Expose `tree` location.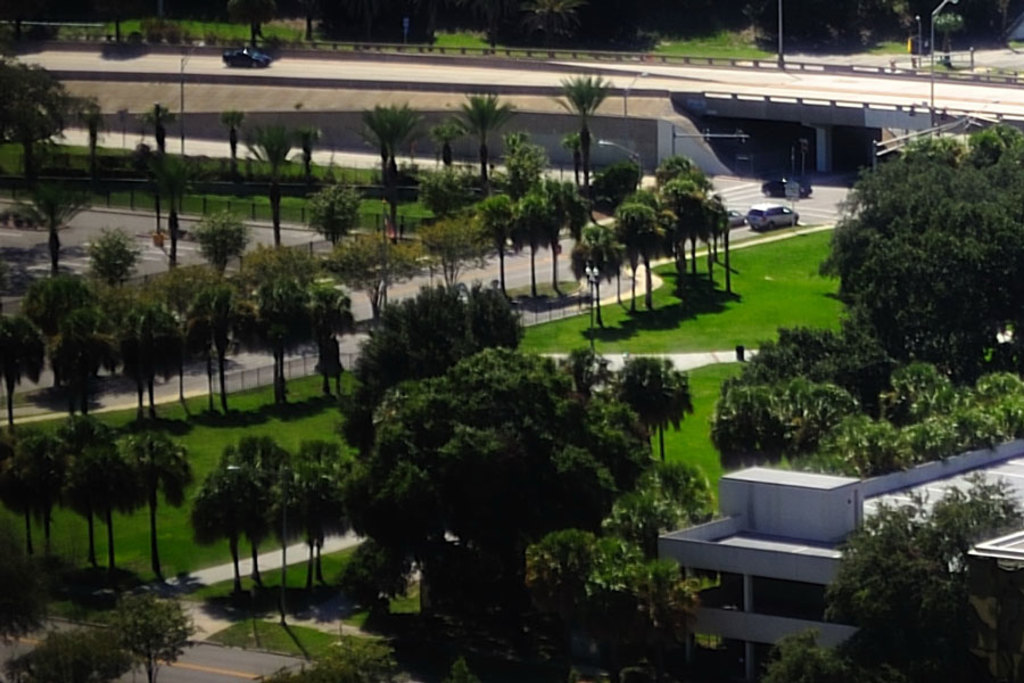
Exposed at crop(620, 207, 662, 320).
